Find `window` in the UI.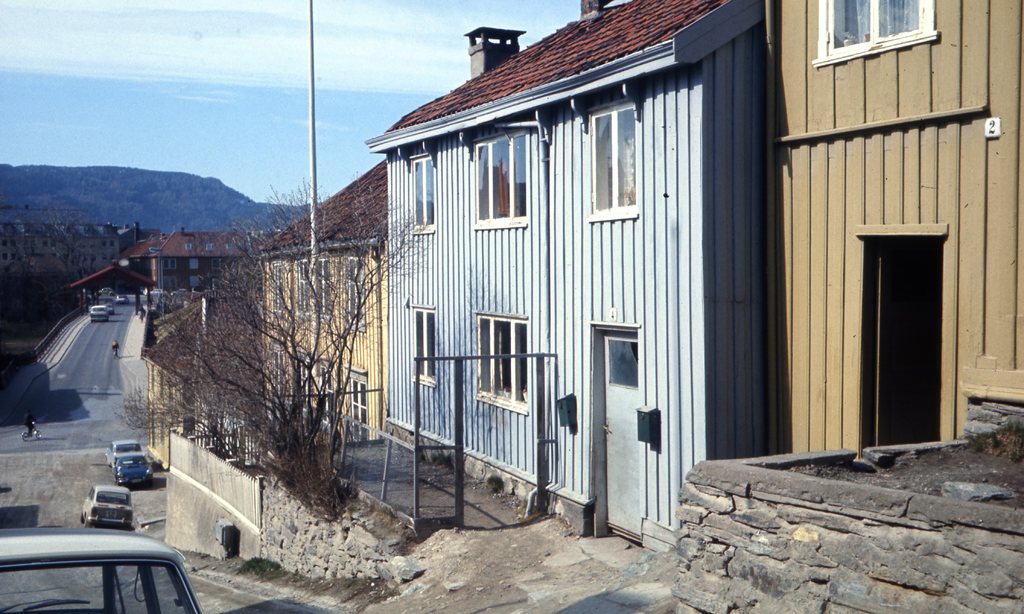
UI element at l=345, t=373, r=369, b=435.
